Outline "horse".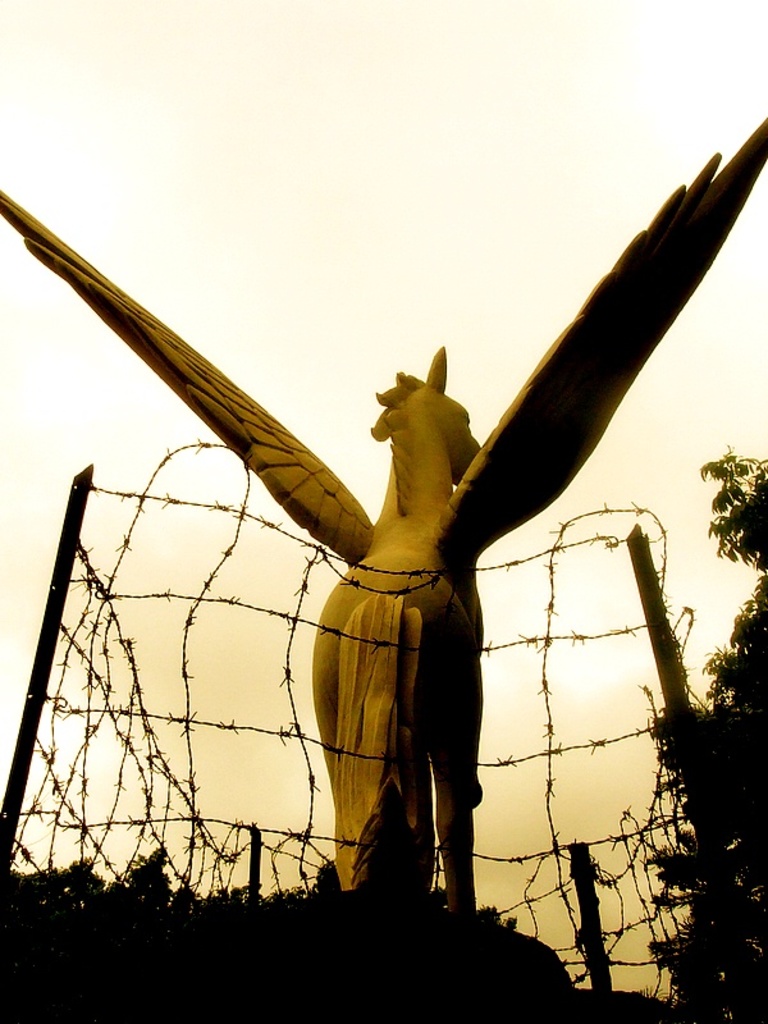
Outline: [0, 129, 767, 913].
